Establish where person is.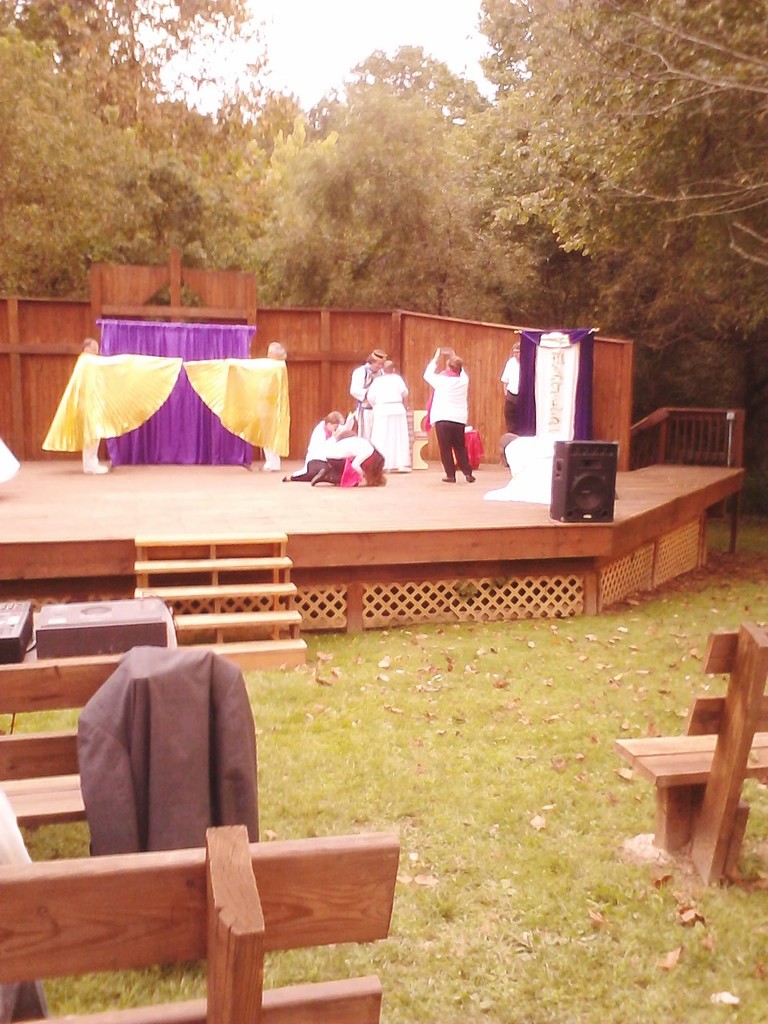
Established at [423,346,478,487].
